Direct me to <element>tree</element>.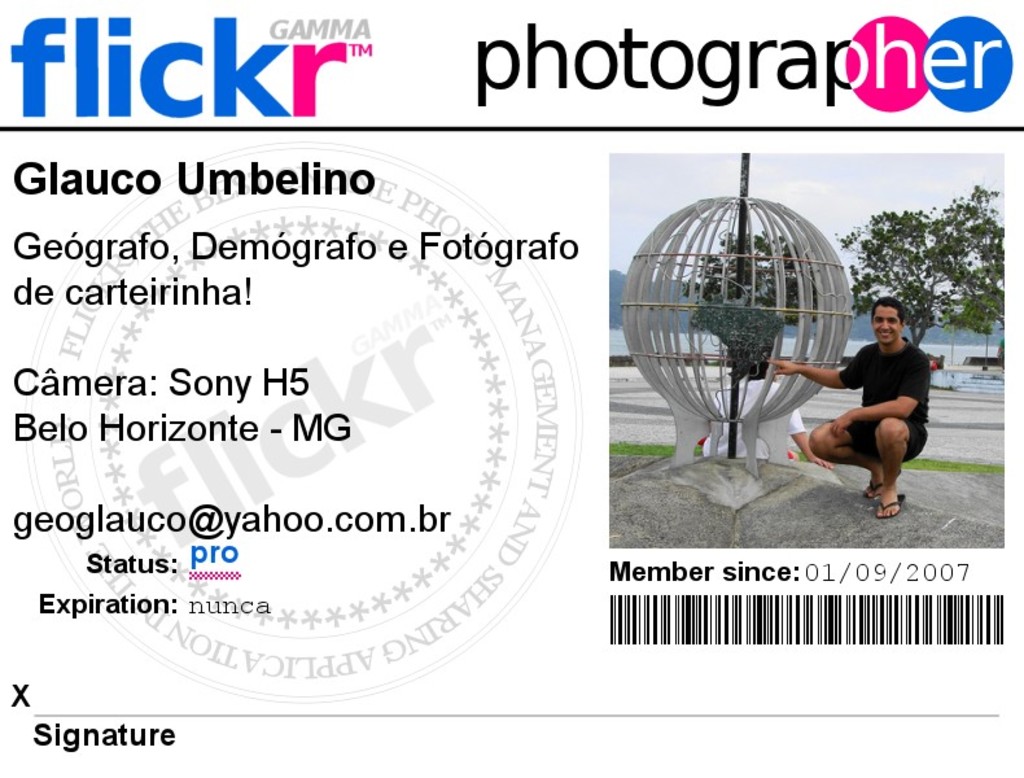
Direction: Rect(668, 218, 814, 320).
